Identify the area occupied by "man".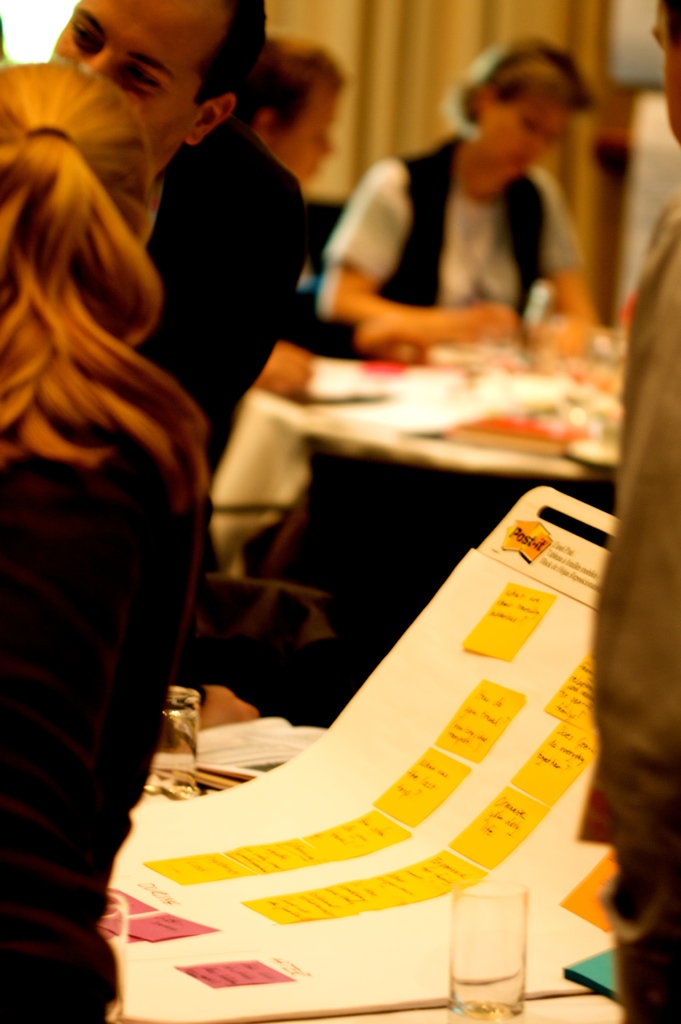
Area: (39,0,309,495).
